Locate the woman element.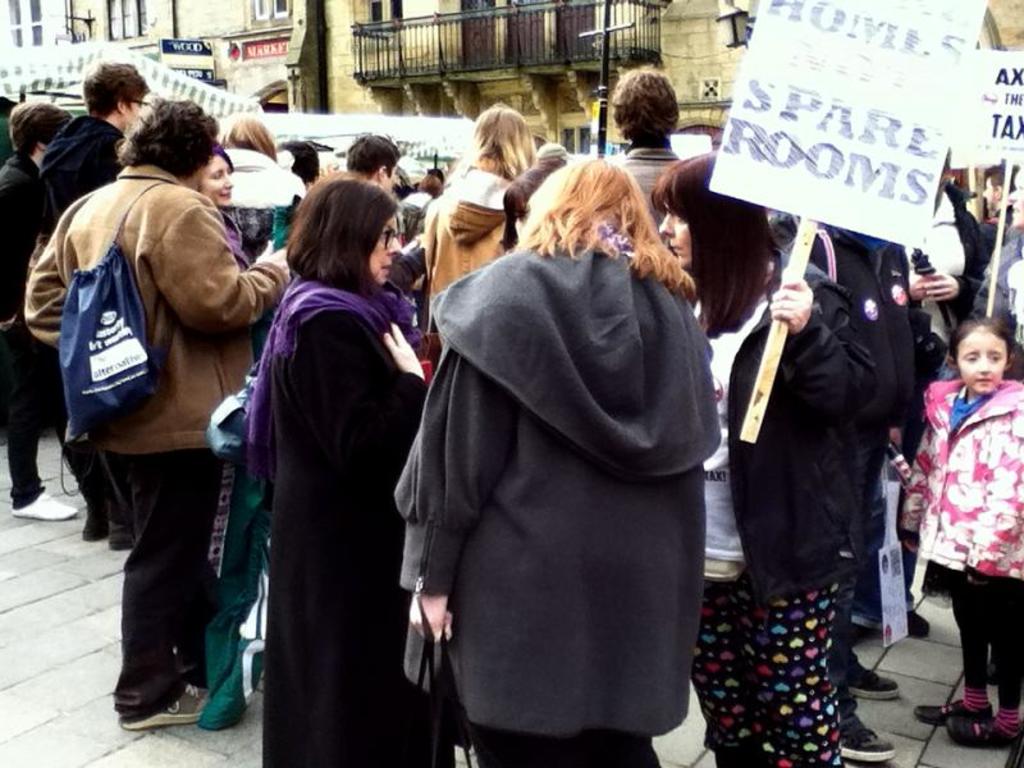
Element bbox: [189, 143, 268, 387].
